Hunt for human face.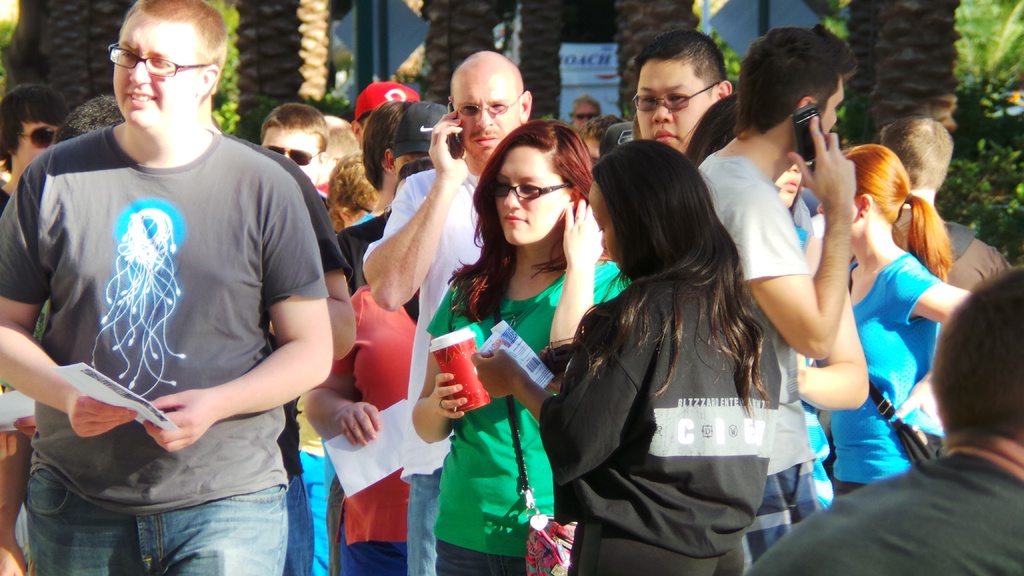
Hunted down at box(263, 125, 320, 182).
